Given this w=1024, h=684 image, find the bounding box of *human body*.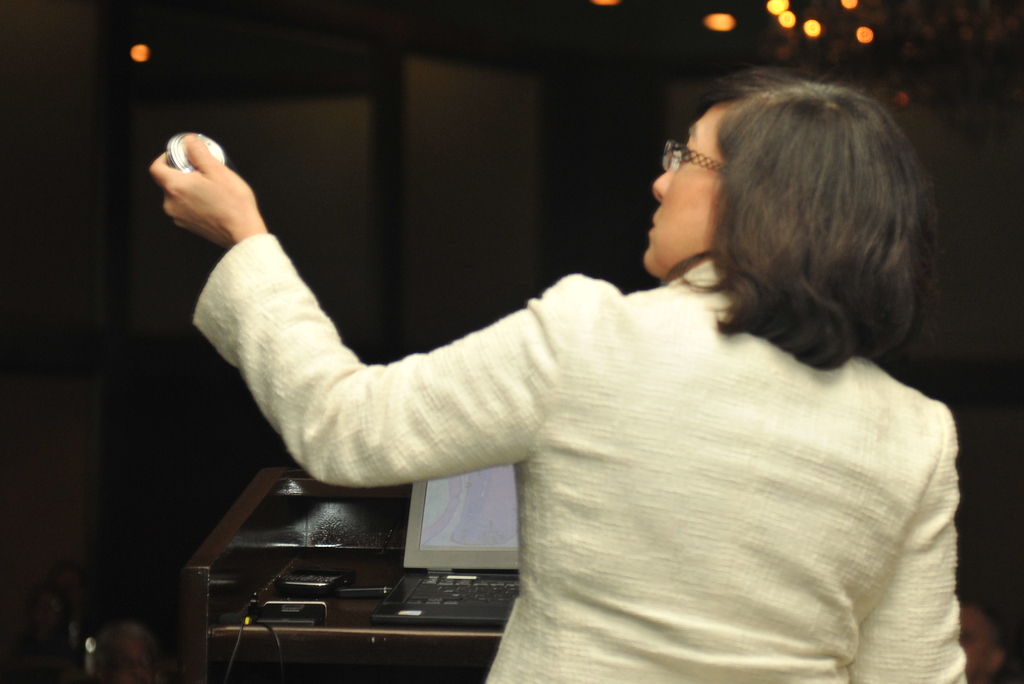
(199,97,966,674).
